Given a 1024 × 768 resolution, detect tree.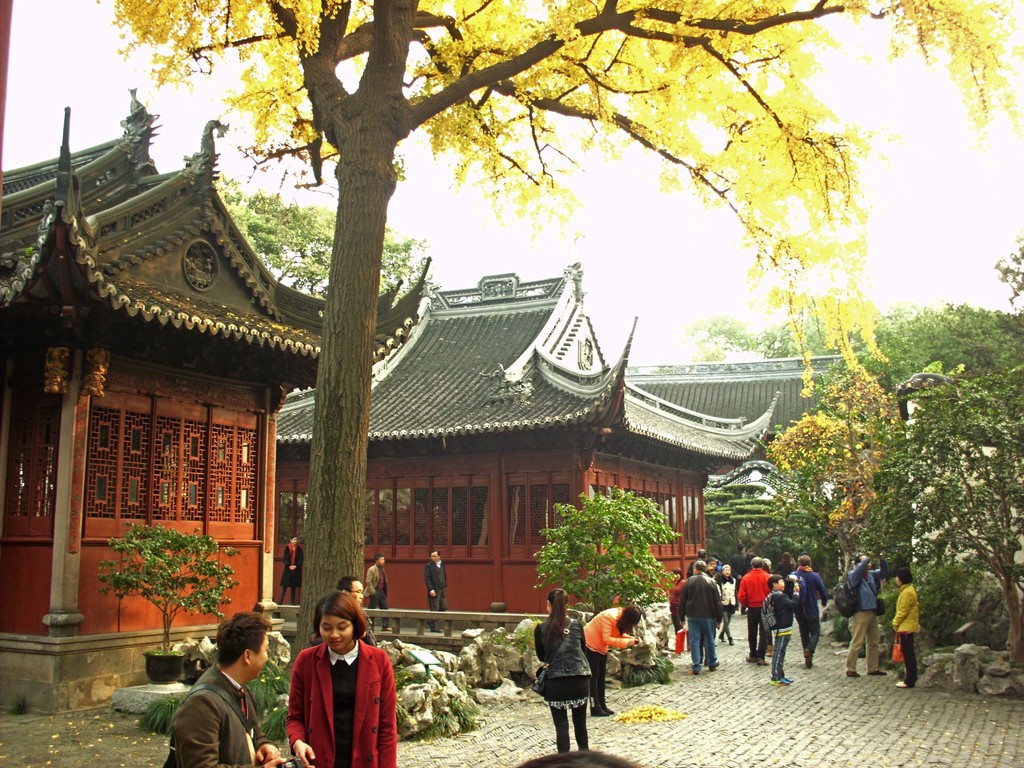
detection(743, 269, 1023, 694).
